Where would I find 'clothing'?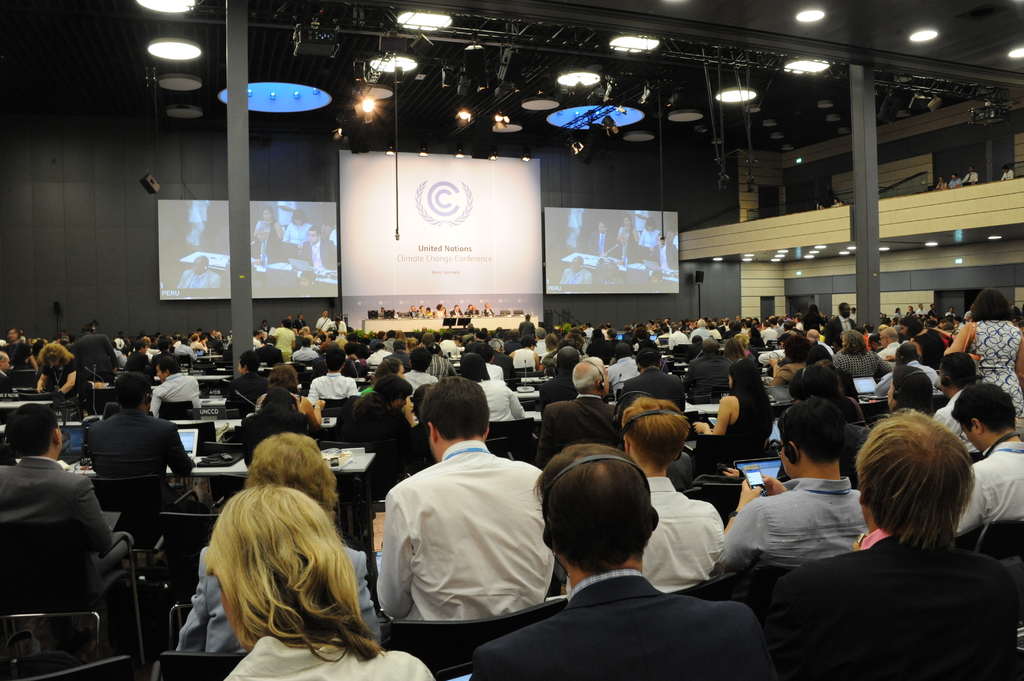
At [838,367,860,404].
